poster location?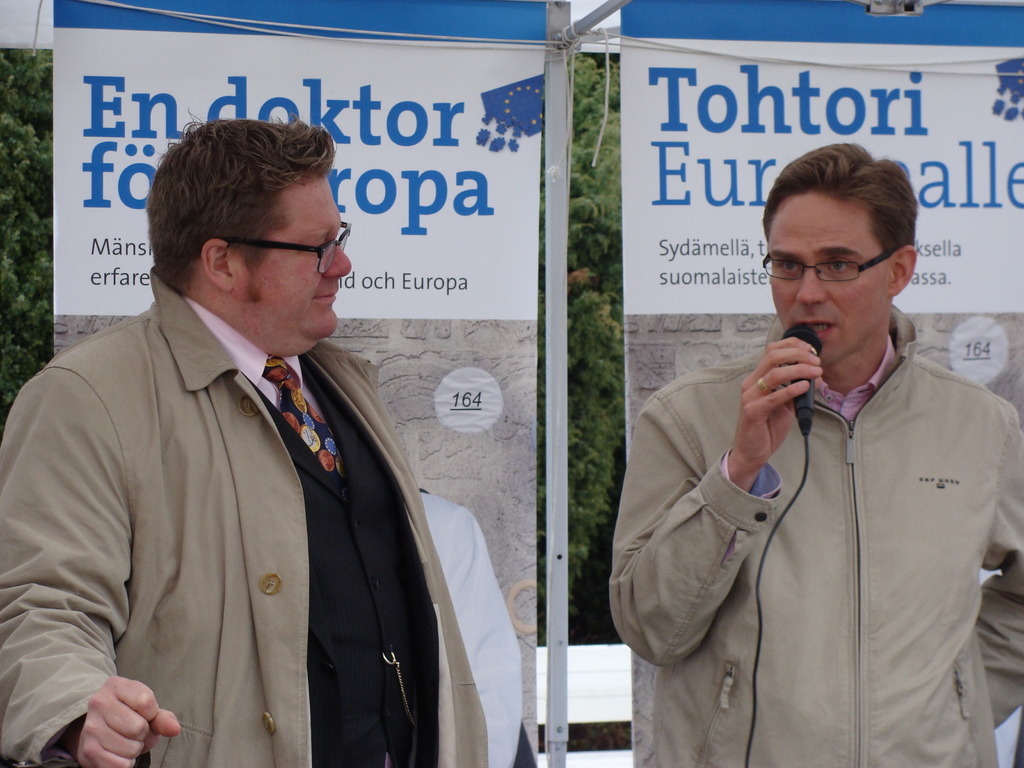
50:0:549:767
